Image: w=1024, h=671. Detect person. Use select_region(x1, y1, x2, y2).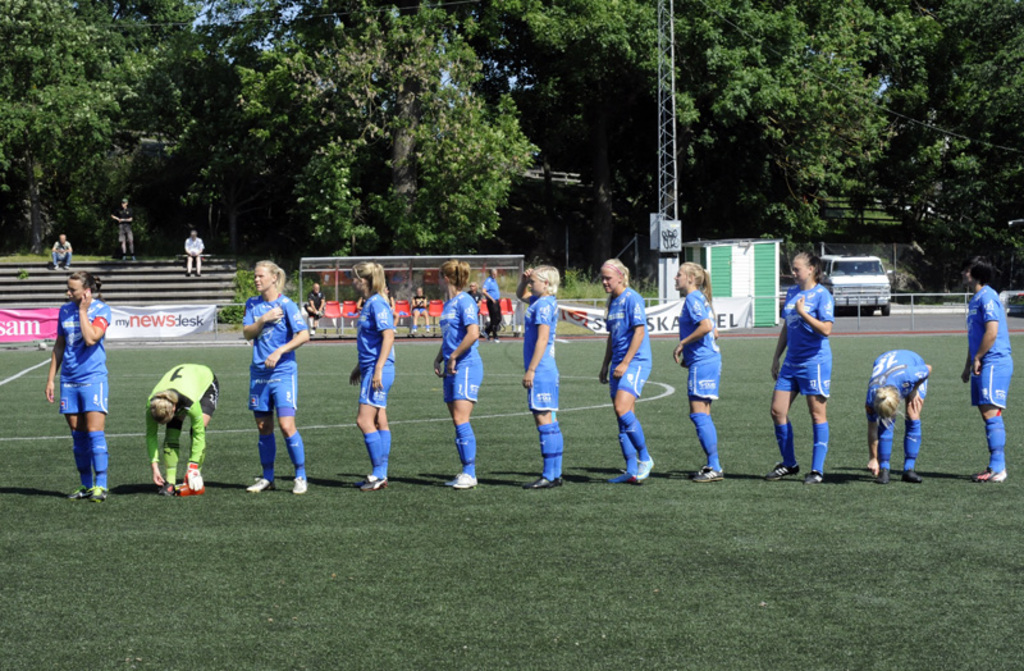
select_region(51, 233, 73, 266).
